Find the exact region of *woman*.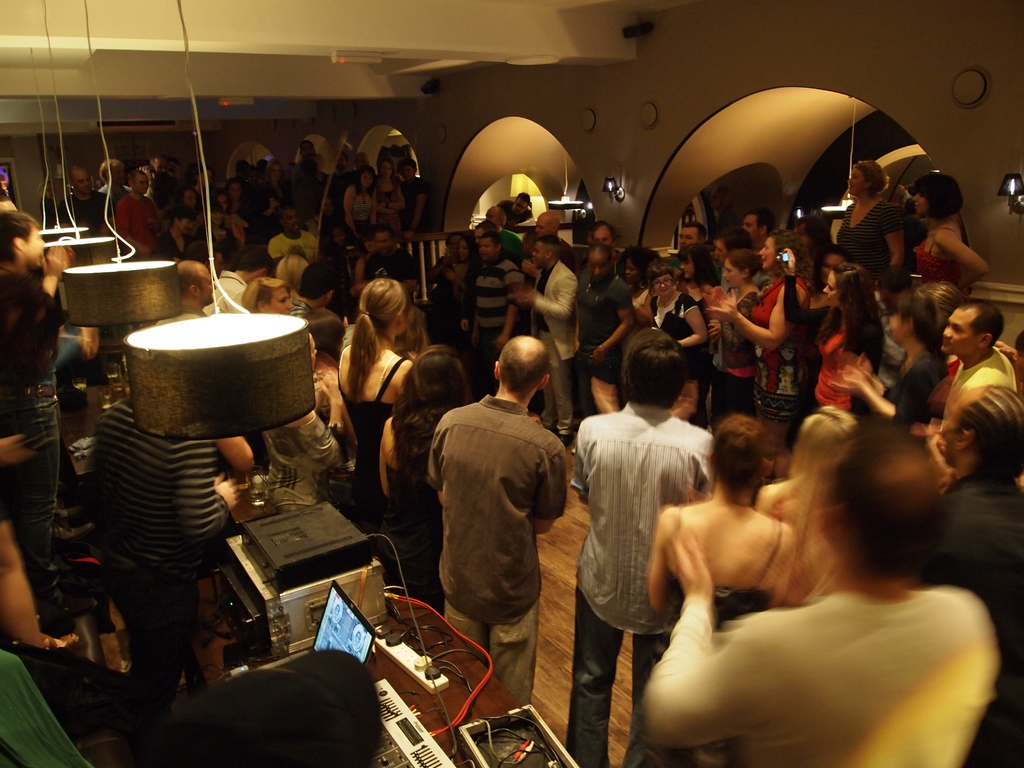
Exact region: [left=648, top=268, right=714, bottom=407].
